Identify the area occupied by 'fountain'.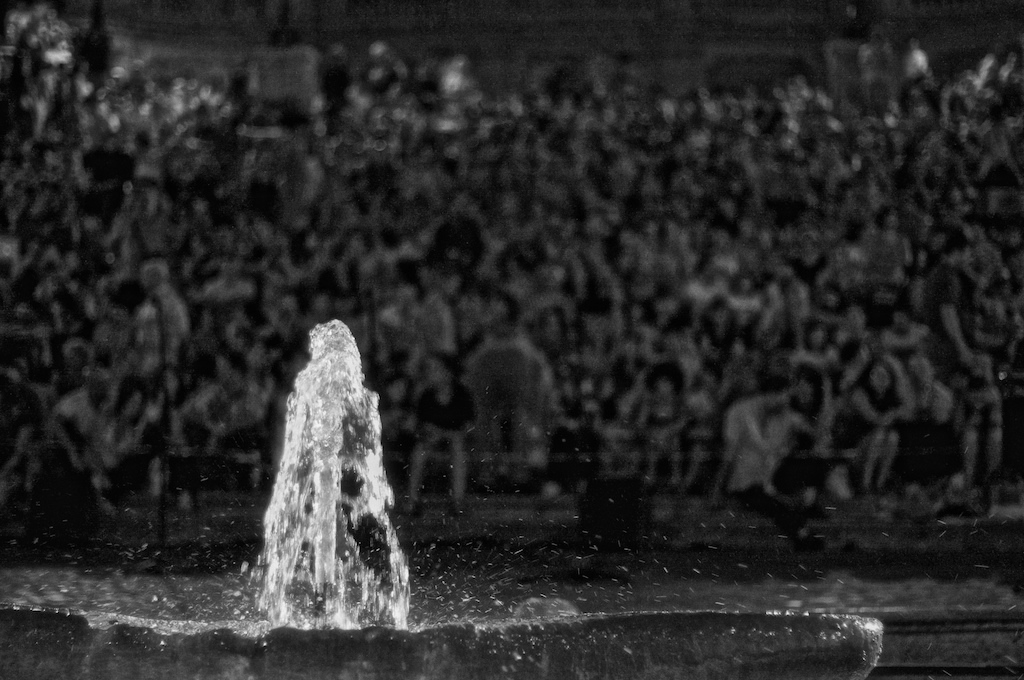
Area: (0, 318, 883, 641).
